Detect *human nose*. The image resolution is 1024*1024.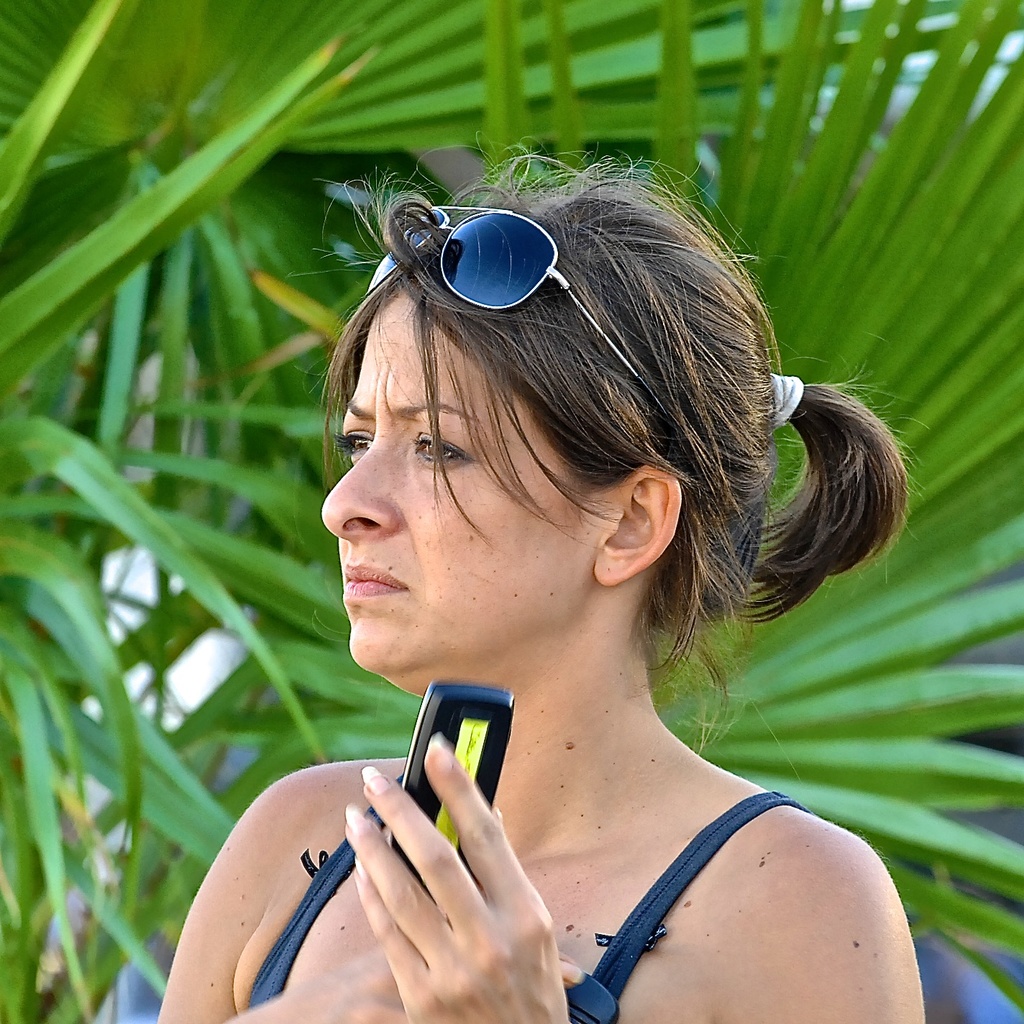
l=319, t=451, r=401, b=544.
